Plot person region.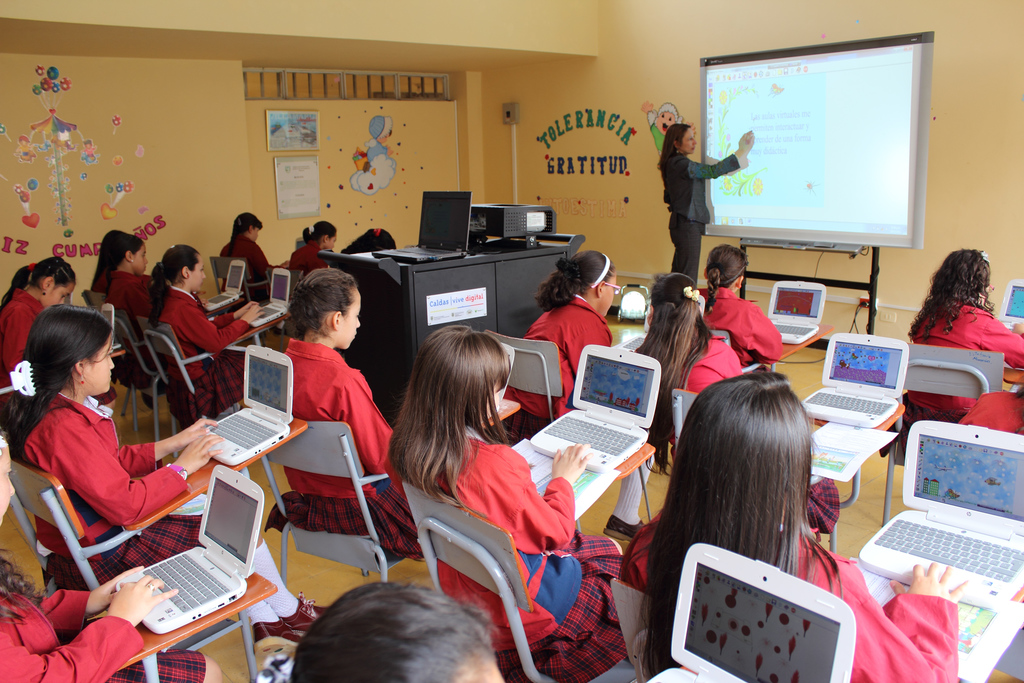
Plotted at [x1=905, y1=235, x2=1020, y2=395].
